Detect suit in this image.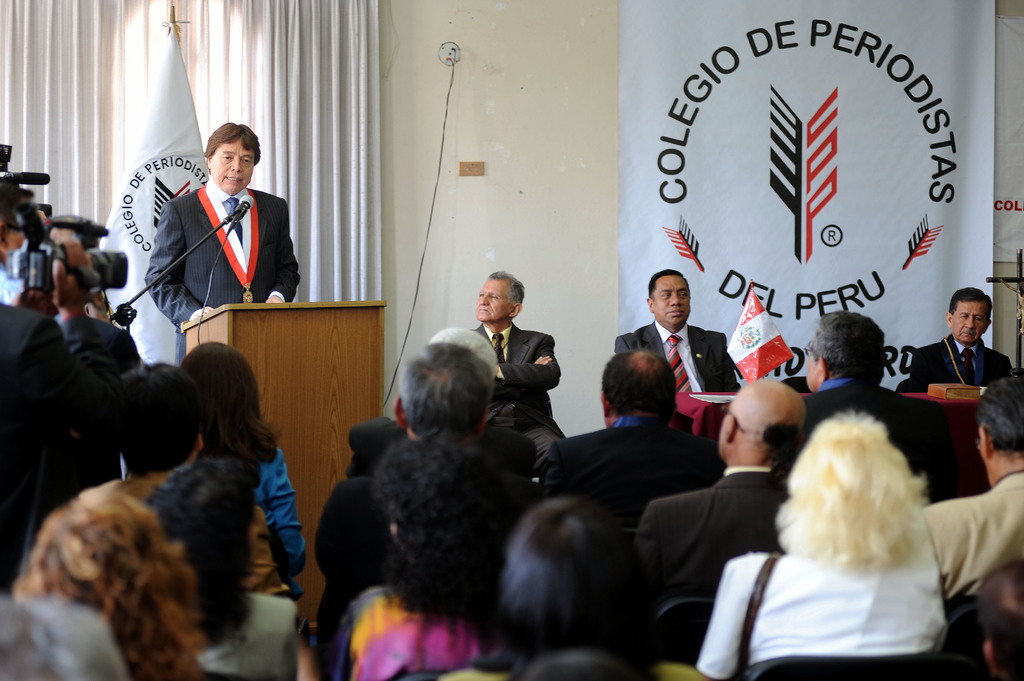
Detection: <box>923,476,1023,609</box>.
